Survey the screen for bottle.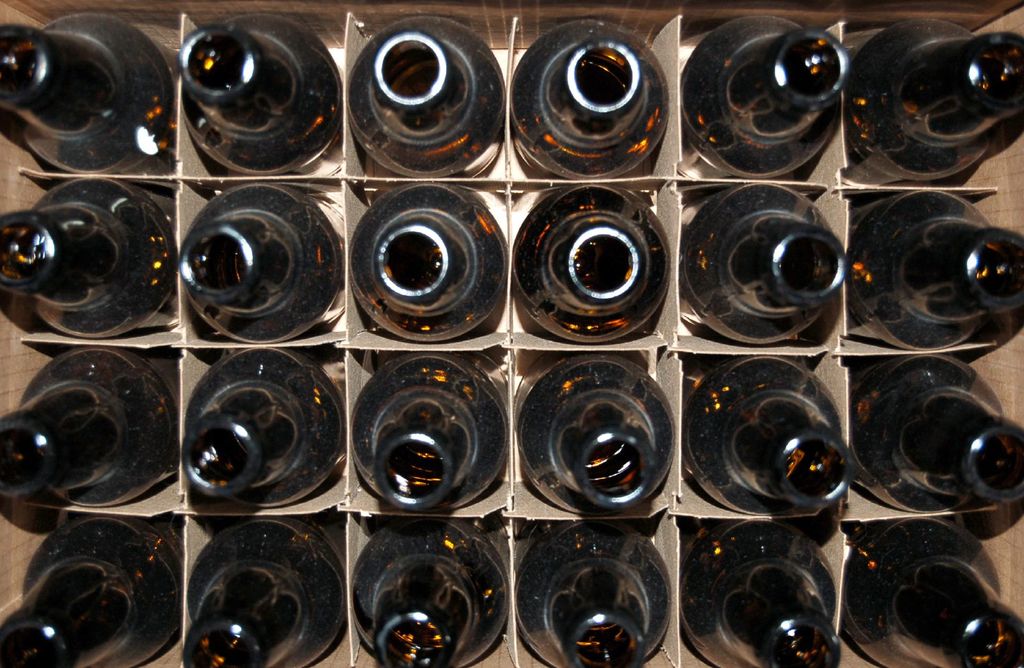
Survey found: box(0, 11, 174, 177).
